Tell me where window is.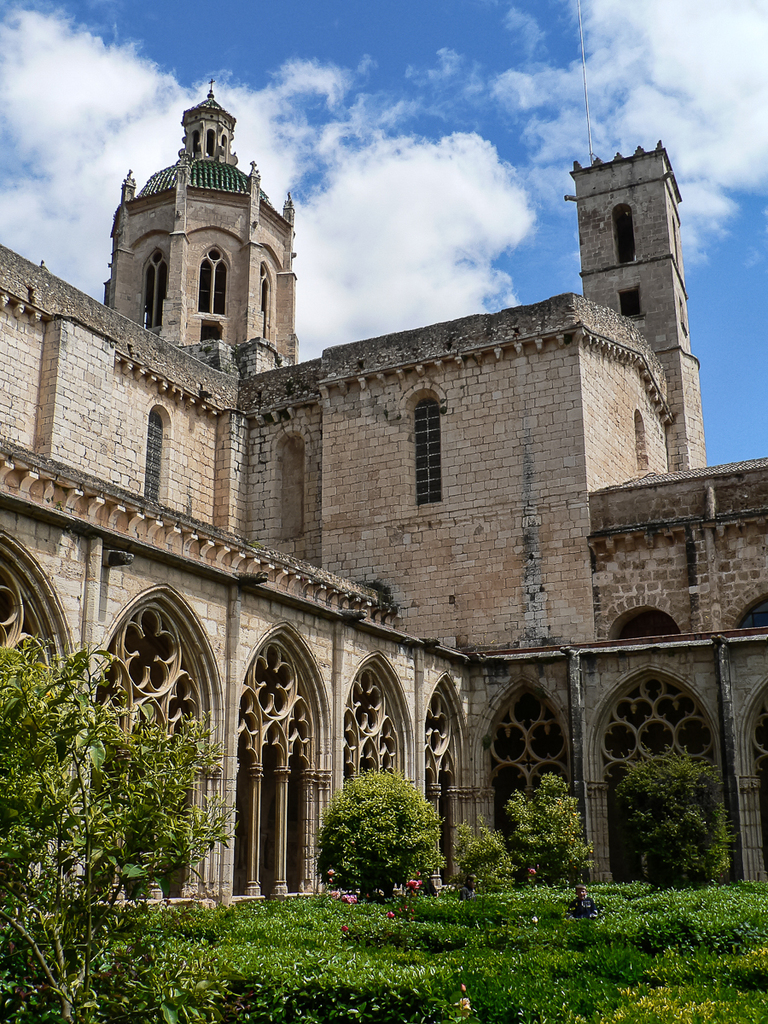
window is at <bbox>738, 600, 767, 626</bbox>.
